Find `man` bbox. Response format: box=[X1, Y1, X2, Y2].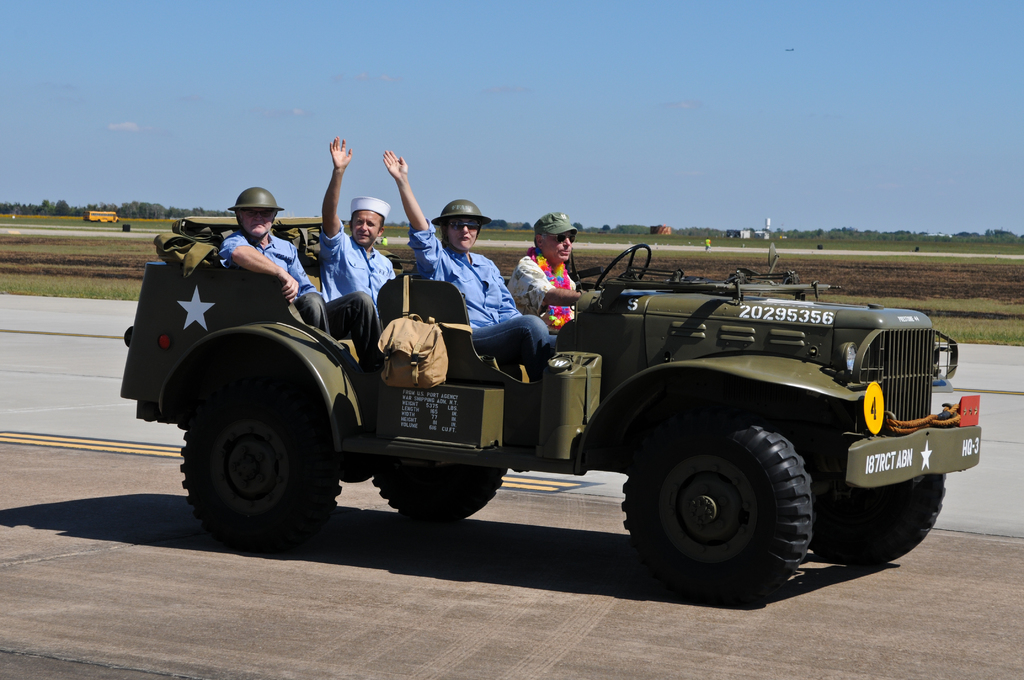
box=[316, 134, 395, 334].
